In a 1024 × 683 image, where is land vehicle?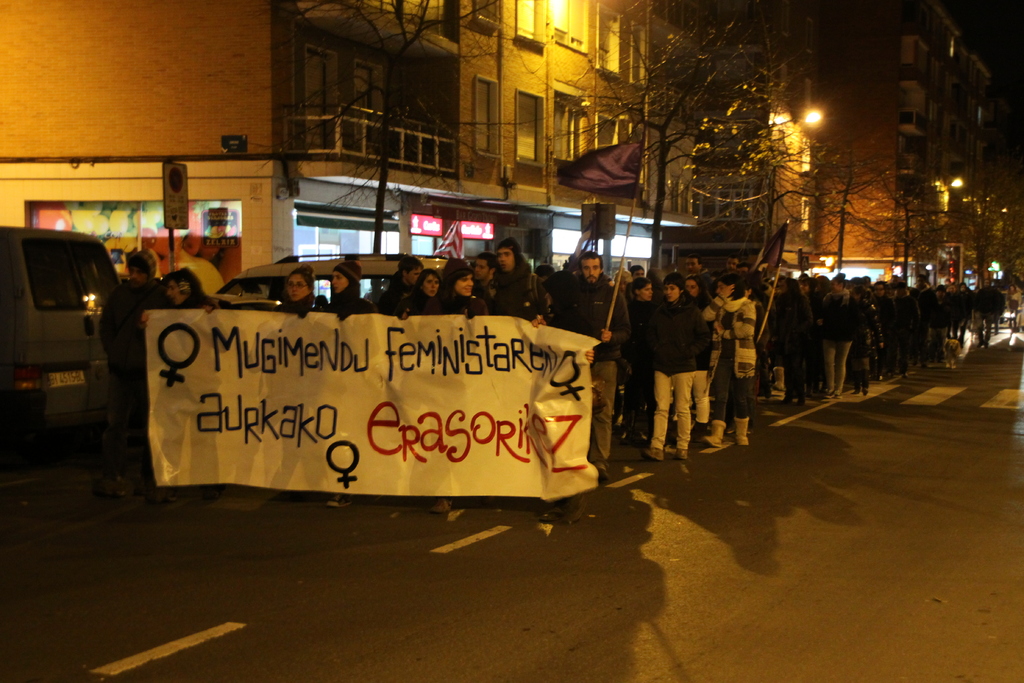
box(223, 251, 465, 304).
